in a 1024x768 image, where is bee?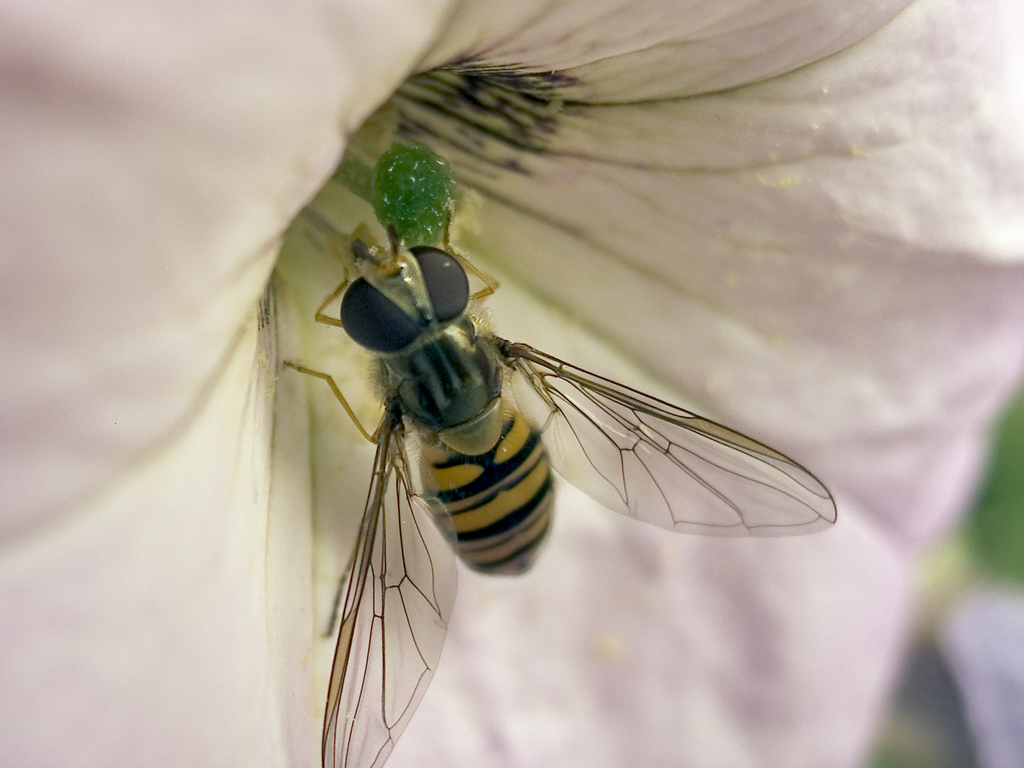
BBox(250, 227, 845, 694).
